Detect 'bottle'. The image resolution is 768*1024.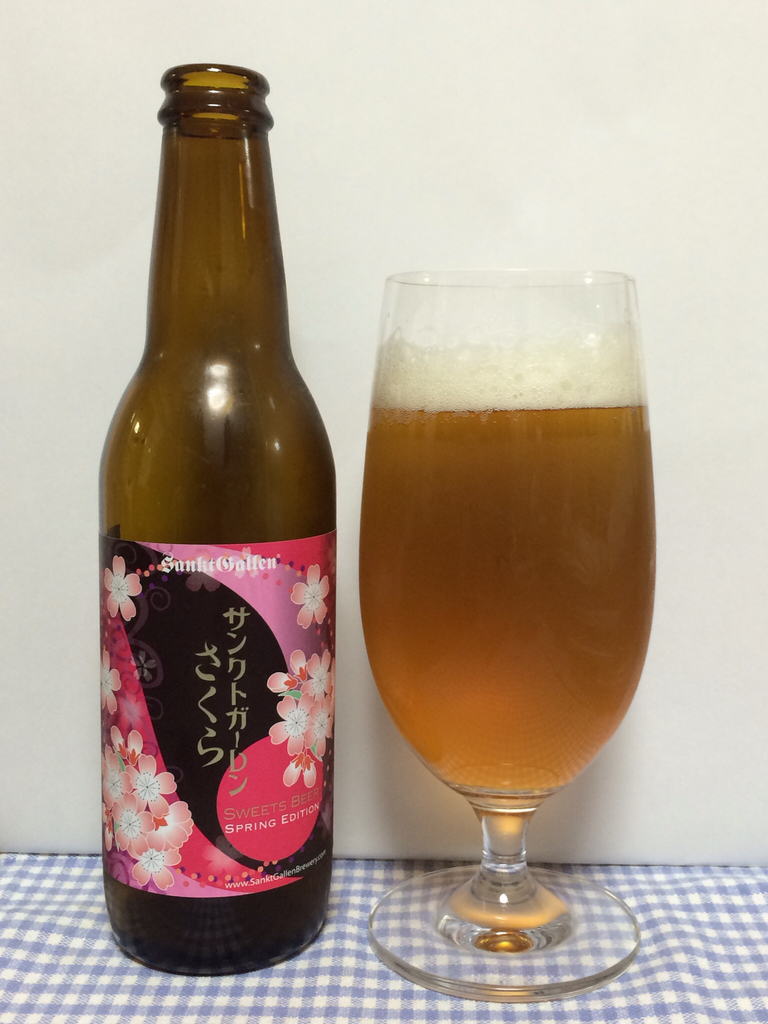
bbox(94, 56, 339, 974).
